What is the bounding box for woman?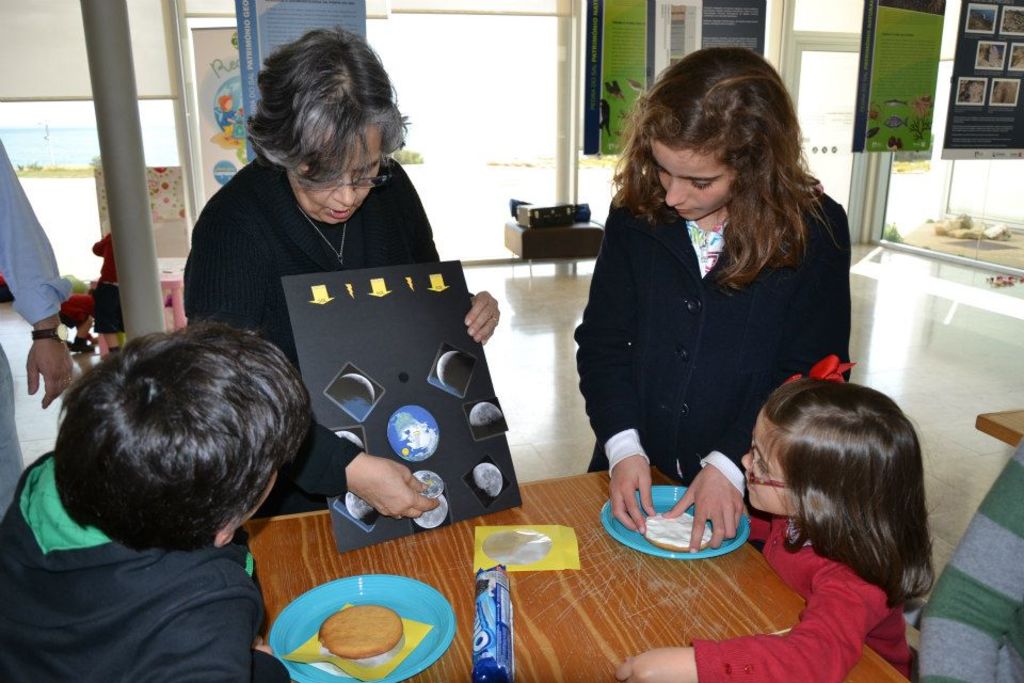
[left=185, top=17, right=508, bottom=526].
